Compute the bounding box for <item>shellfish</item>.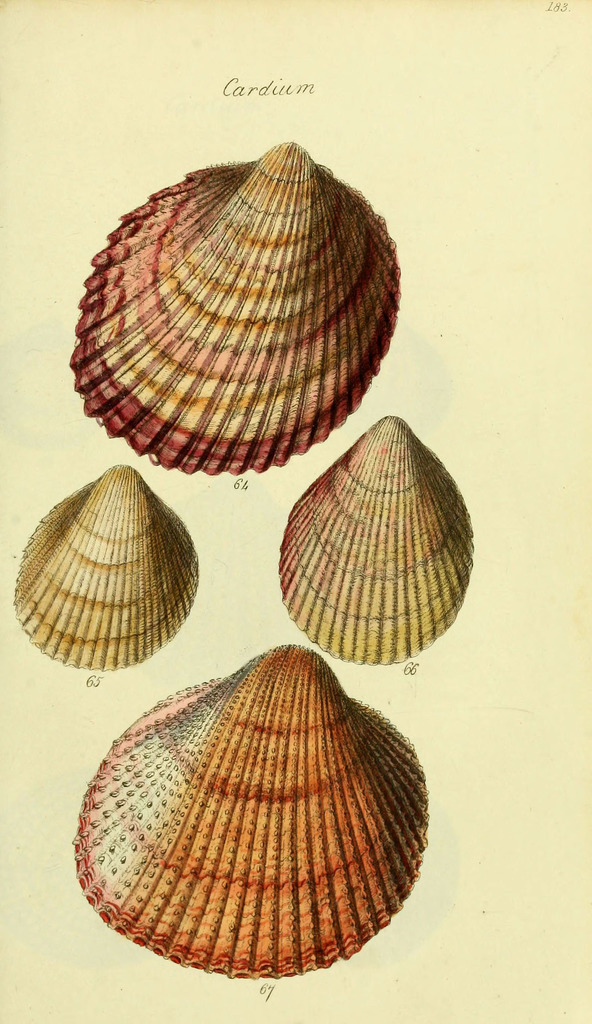
bbox=[19, 467, 204, 680].
